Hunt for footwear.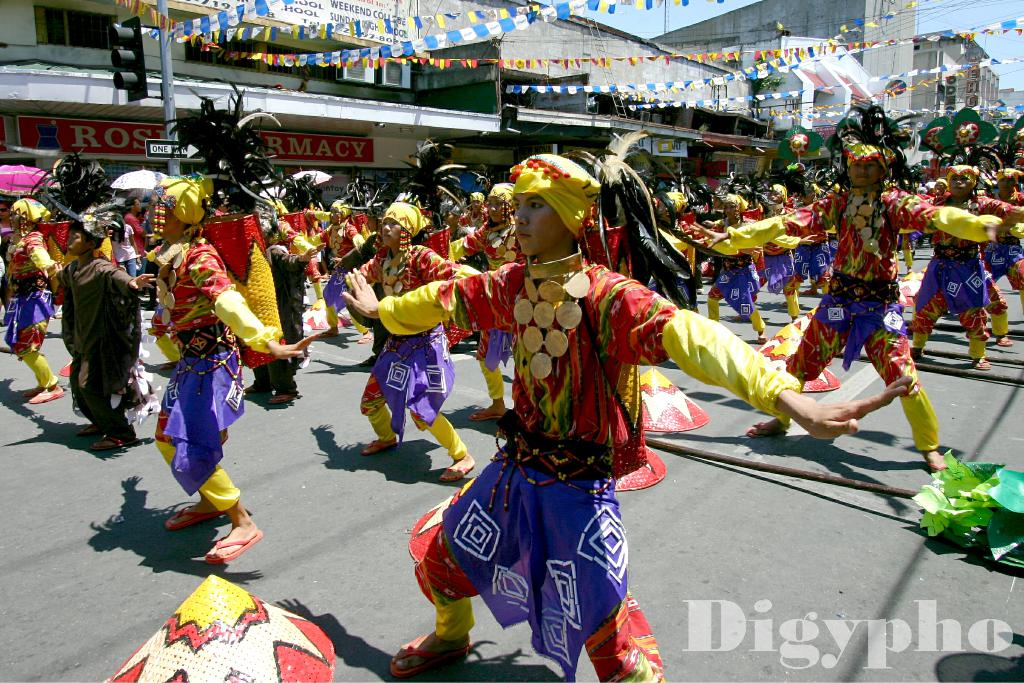
Hunted down at <box>241,378,264,395</box>.
